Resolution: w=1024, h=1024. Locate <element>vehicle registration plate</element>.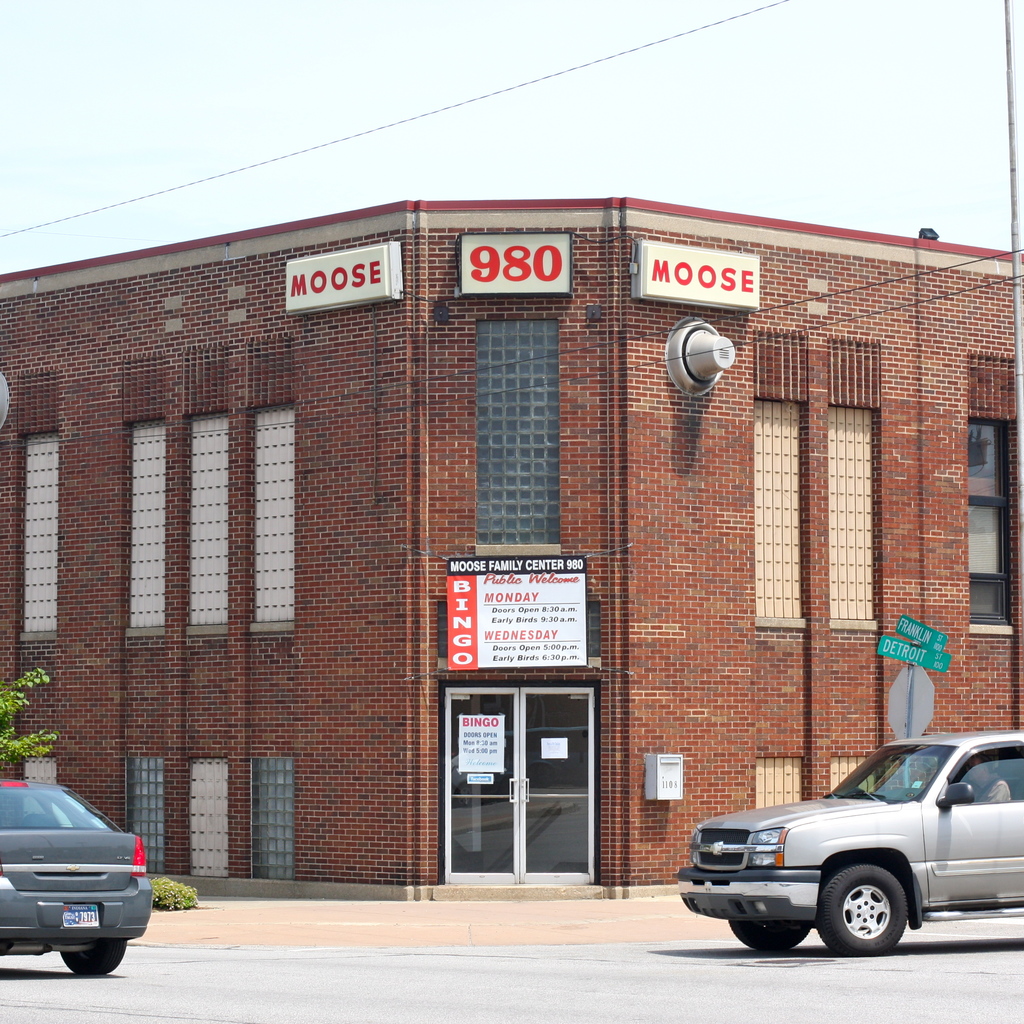
box(61, 908, 100, 932).
